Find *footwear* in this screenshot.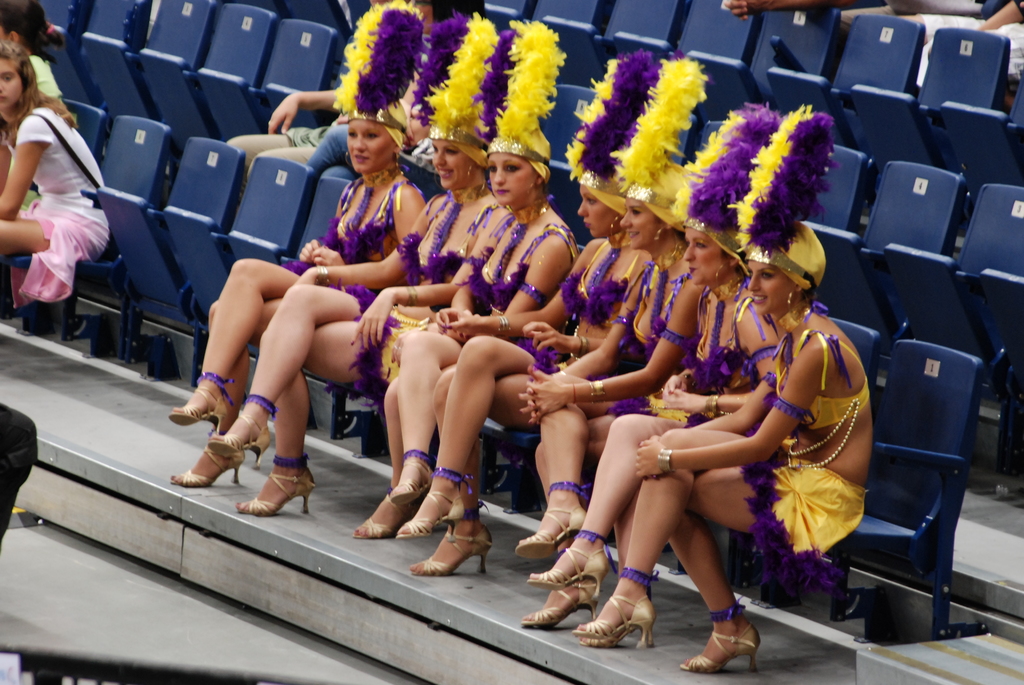
The bounding box for *footwear* is Rect(518, 578, 598, 627).
